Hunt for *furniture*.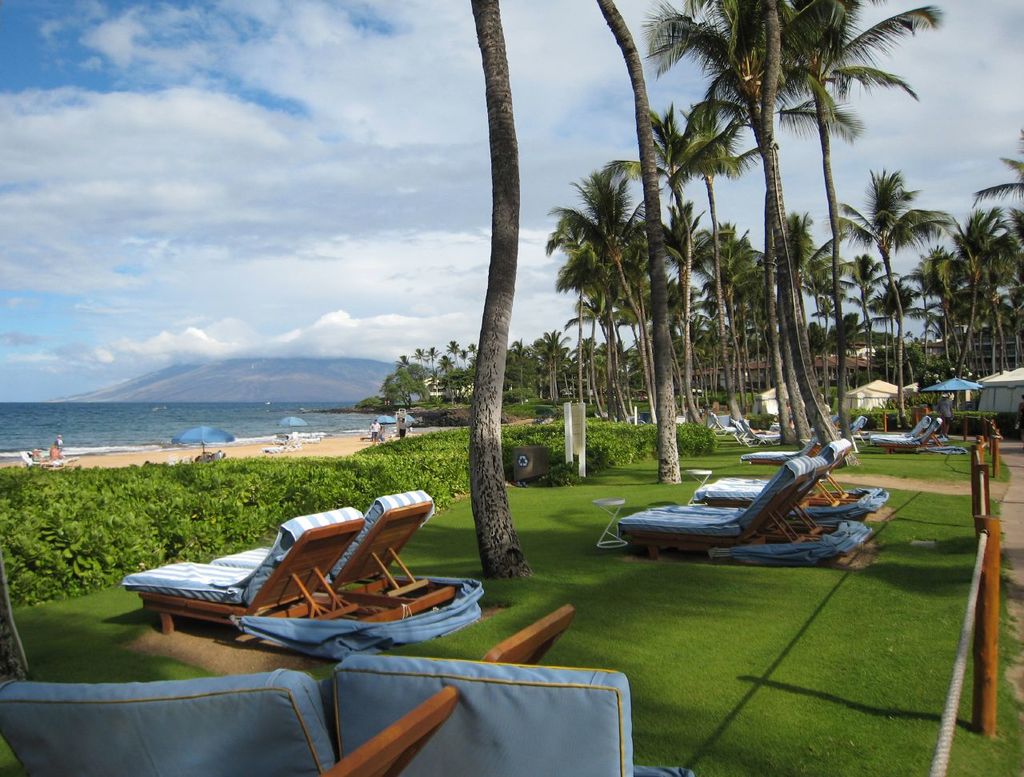
Hunted down at <bbox>743, 439, 853, 474</bbox>.
